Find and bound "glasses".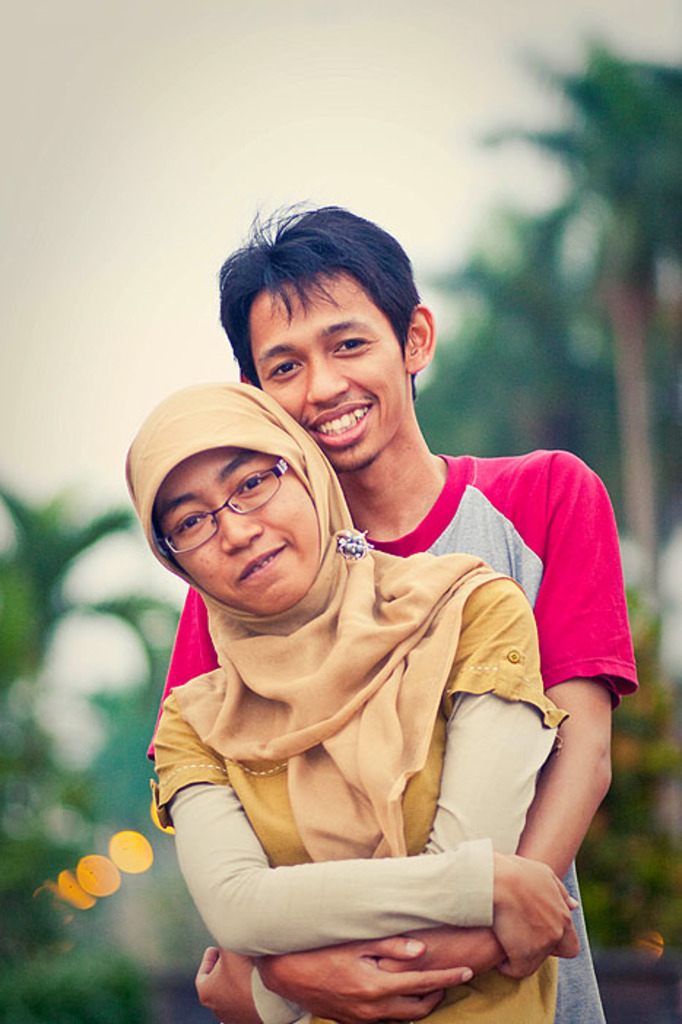
Bound: (x1=153, y1=451, x2=295, y2=555).
